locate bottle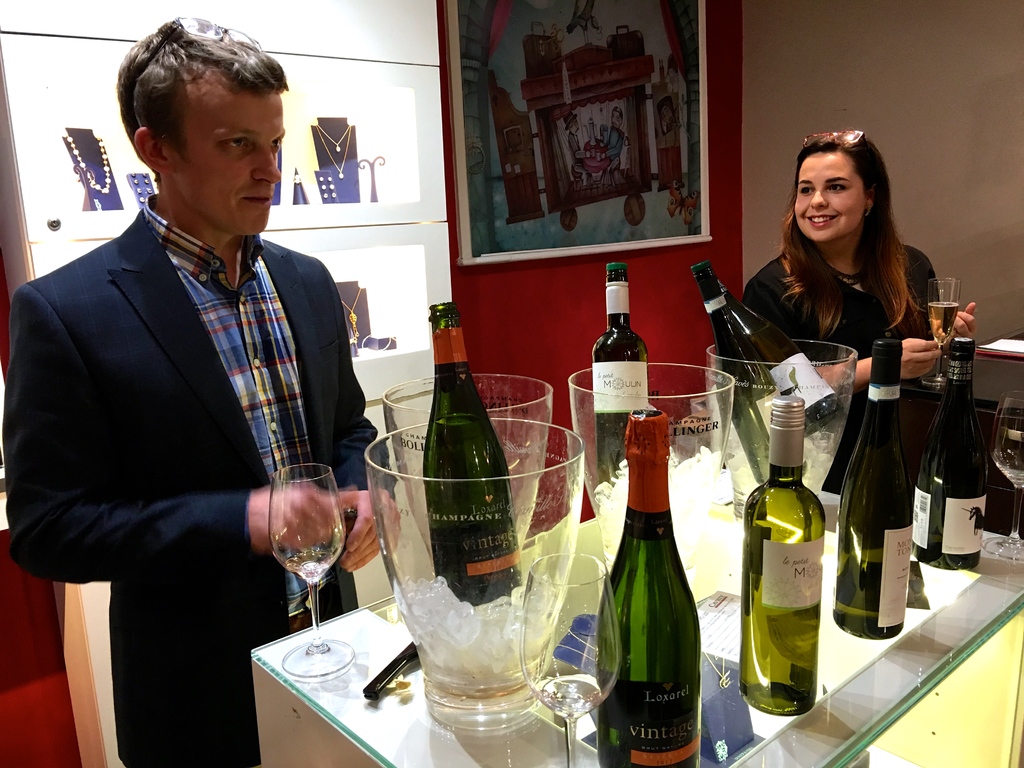
l=586, t=256, r=654, b=489
